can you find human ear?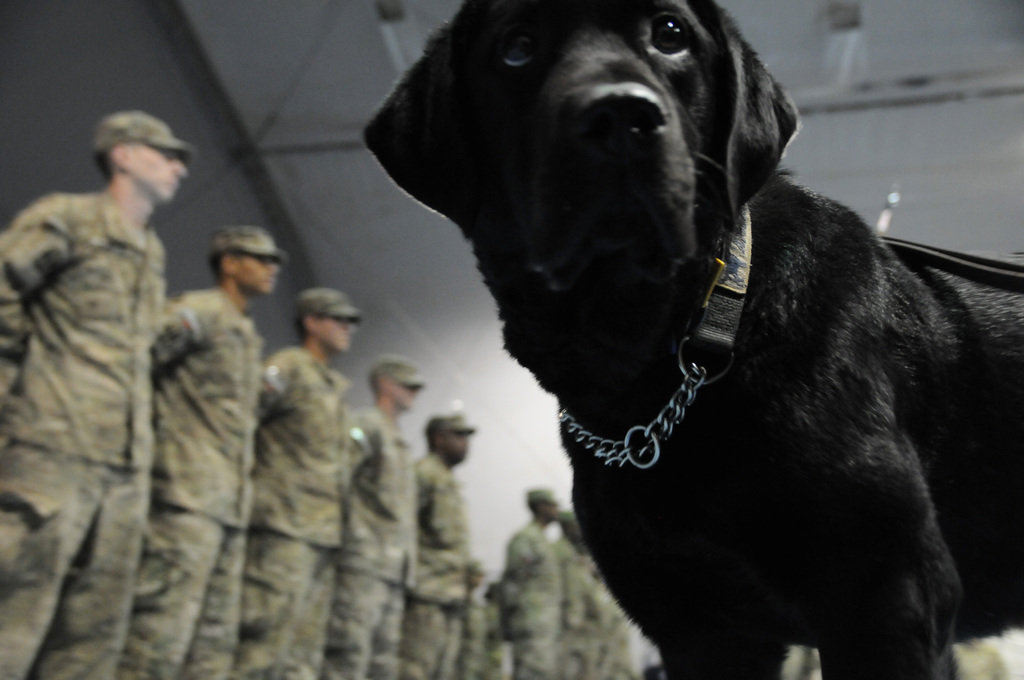
Yes, bounding box: [x1=378, y1=376, x2=390, y2=388].
